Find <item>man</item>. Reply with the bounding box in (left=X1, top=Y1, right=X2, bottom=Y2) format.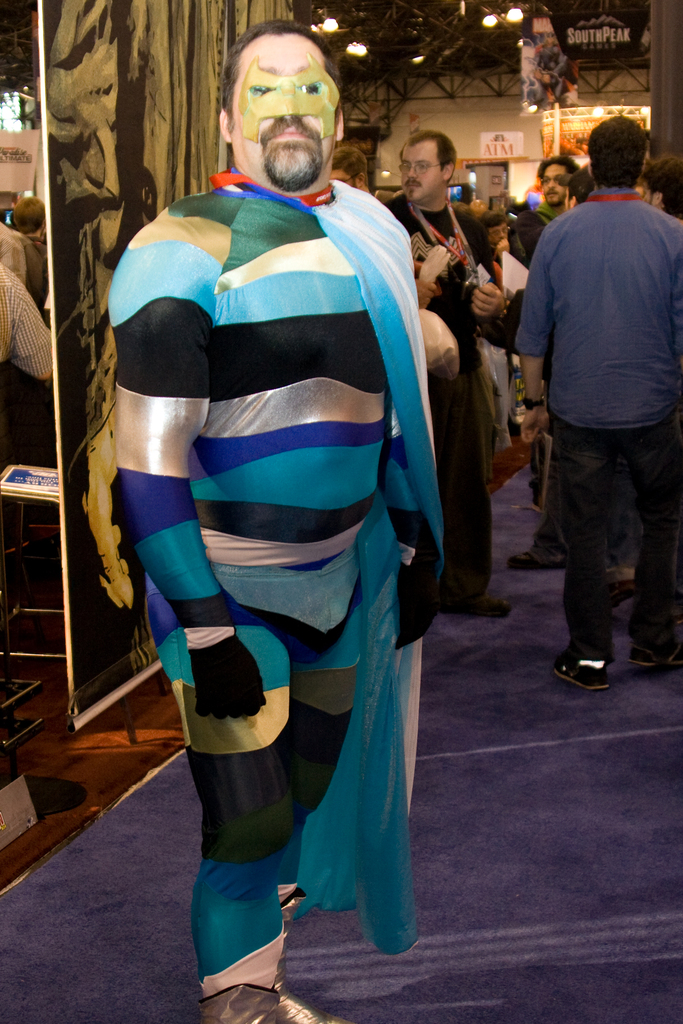
(left=382, top=128, right=498, bottom=621).
